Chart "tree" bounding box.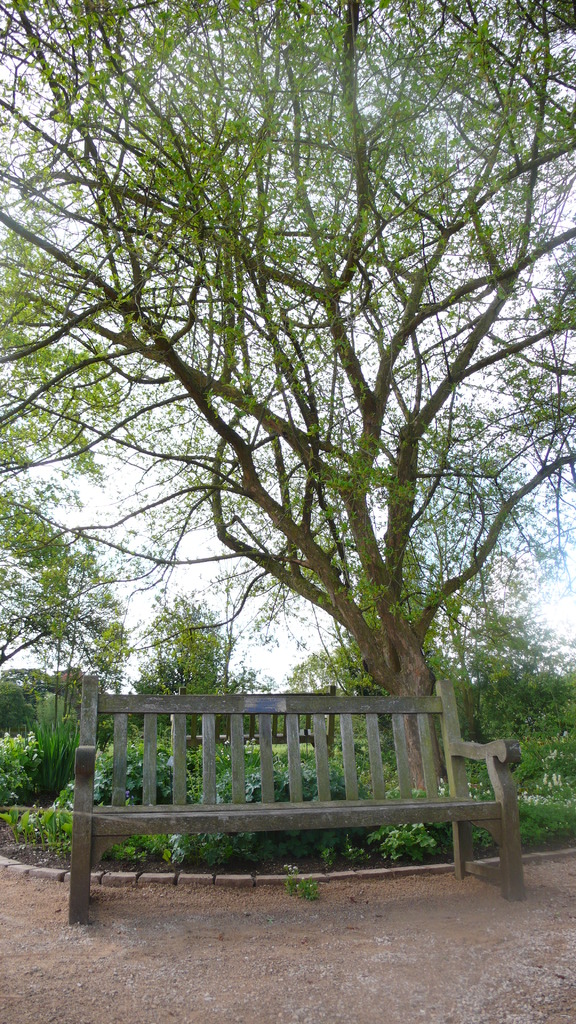
Charted: bbox(0, 92, 132, 684).
